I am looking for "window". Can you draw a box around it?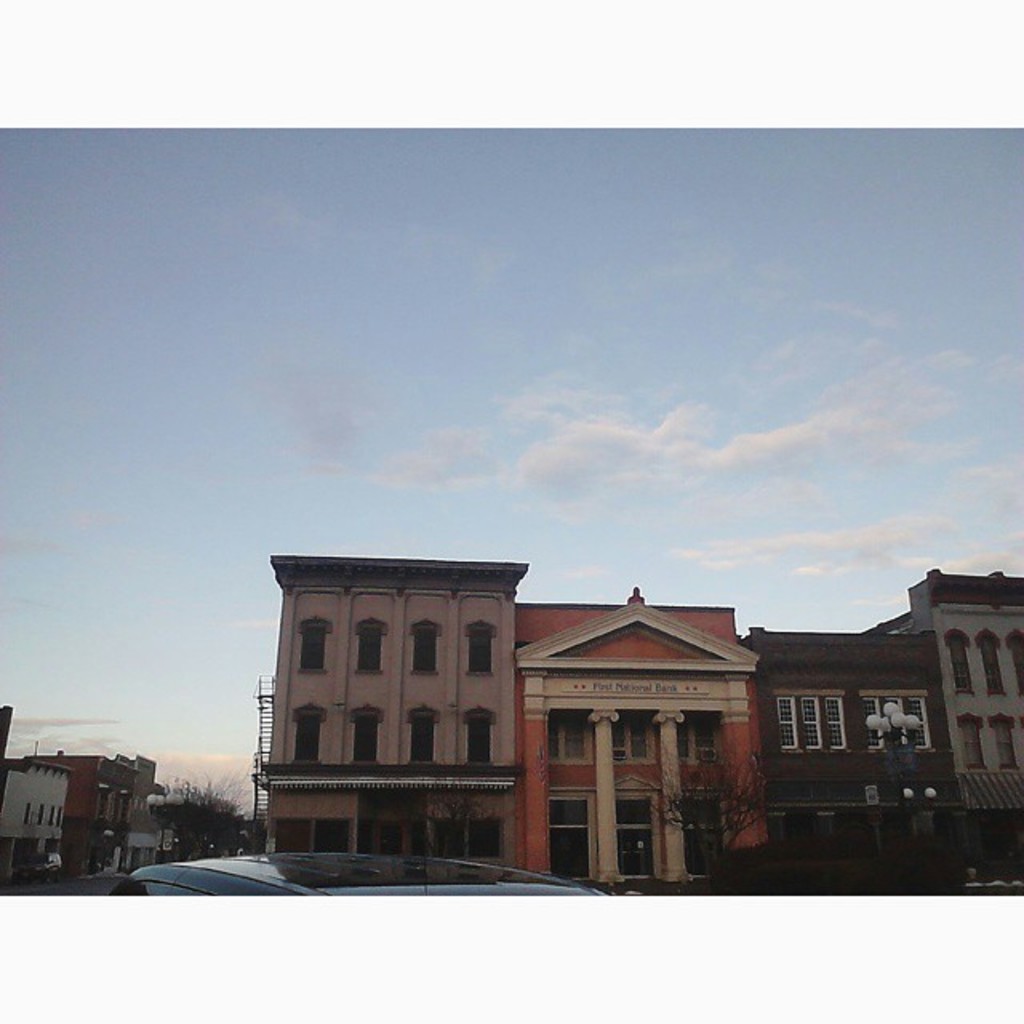
Sure, the bounding box is (left=618, top=795, right=664, bottom=878).
